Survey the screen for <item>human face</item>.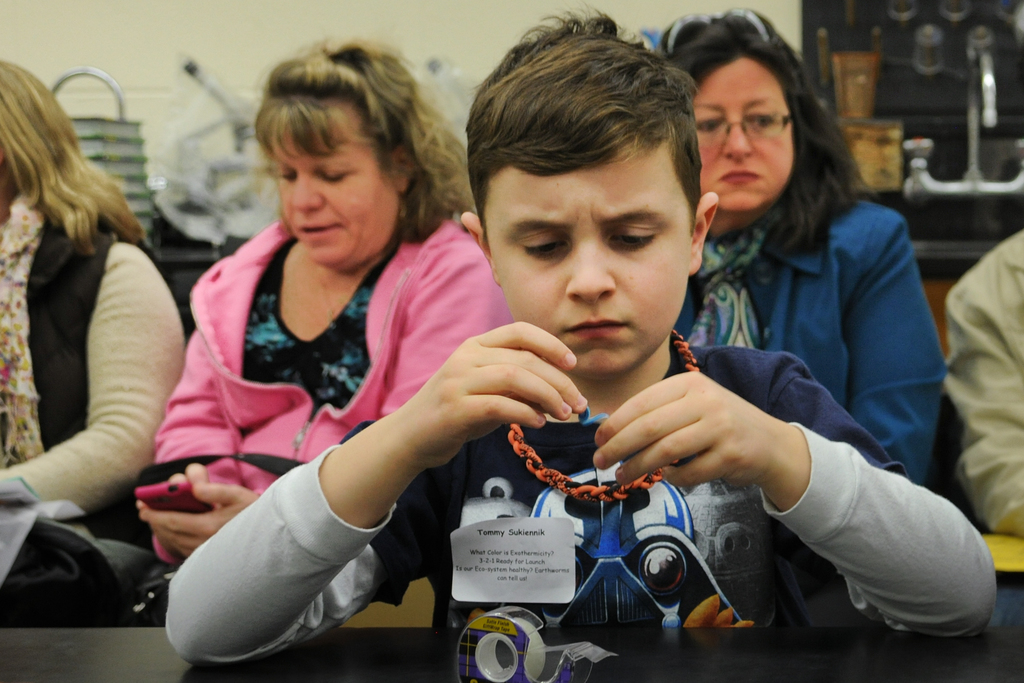
Survey found: 271:120:393:269.
